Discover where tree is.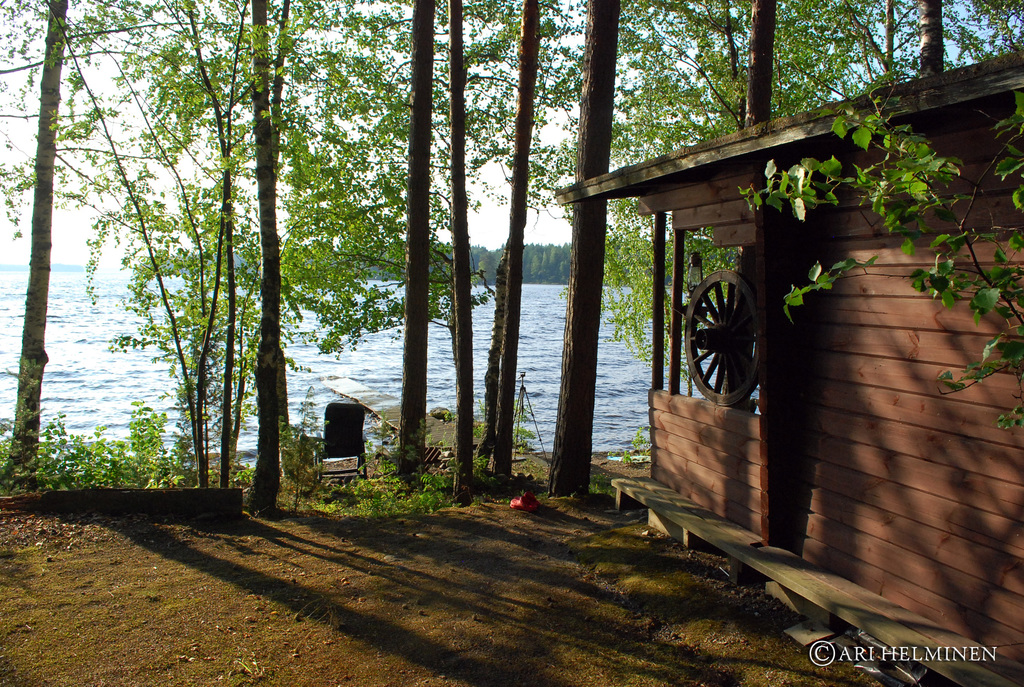
Discovered at left=545, top=0, right=619, bottom=499.
